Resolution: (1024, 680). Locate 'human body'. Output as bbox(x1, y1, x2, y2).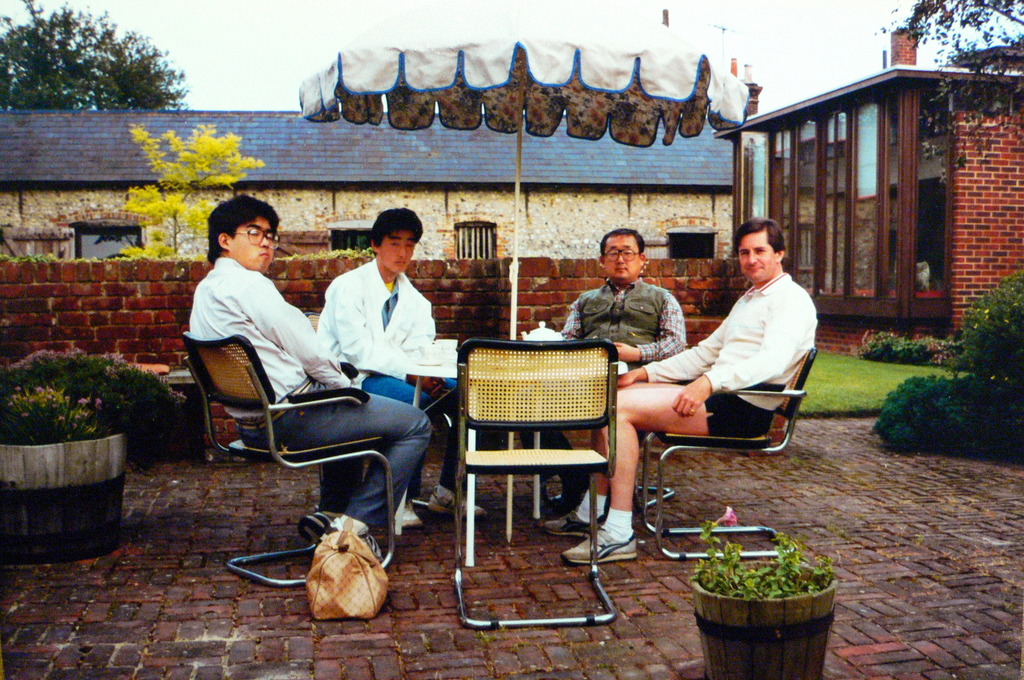
bbox(188, 258, 431, 563).
